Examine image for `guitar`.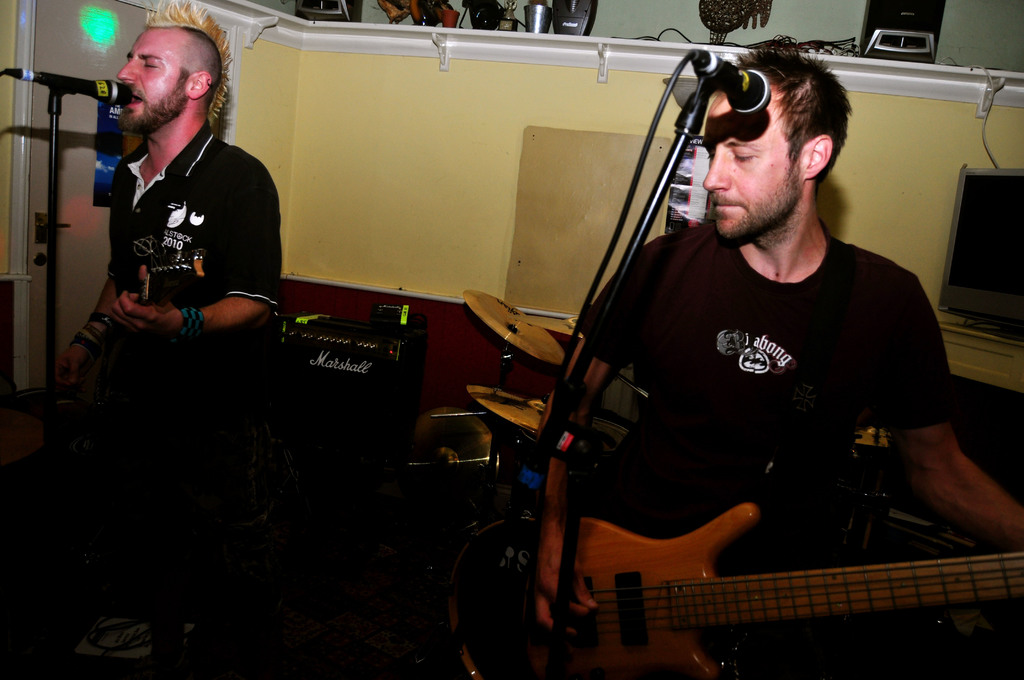
Examination result: l=450, t=499, r=1023, b=679.
